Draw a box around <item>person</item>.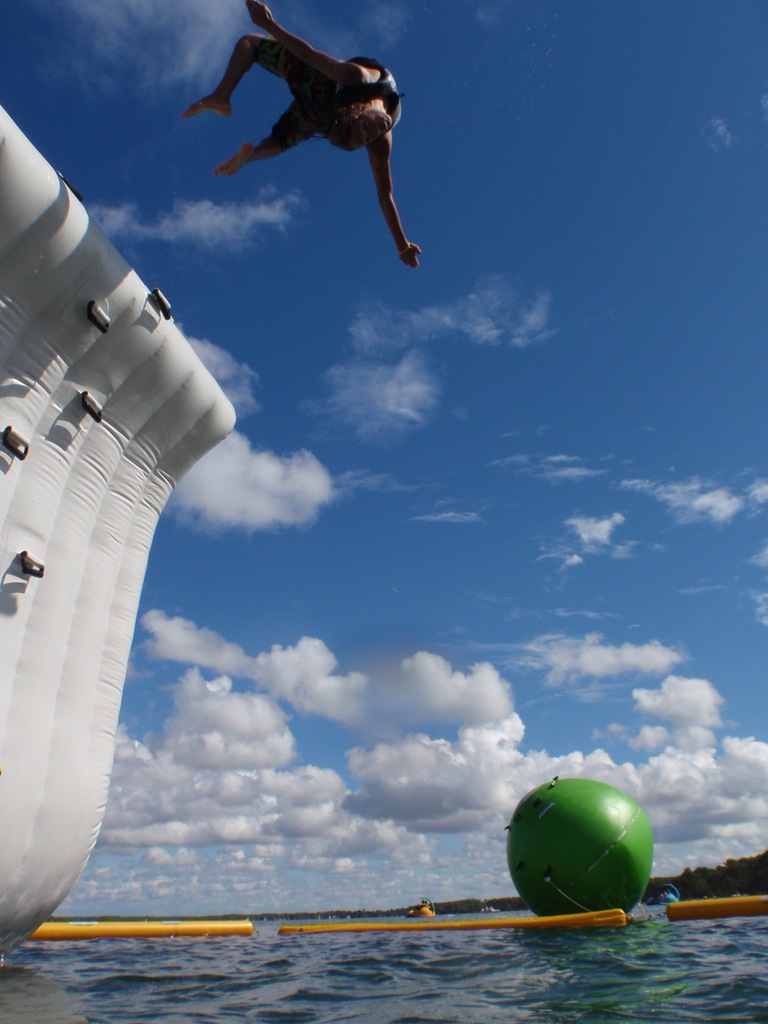
426:899:432:913.
